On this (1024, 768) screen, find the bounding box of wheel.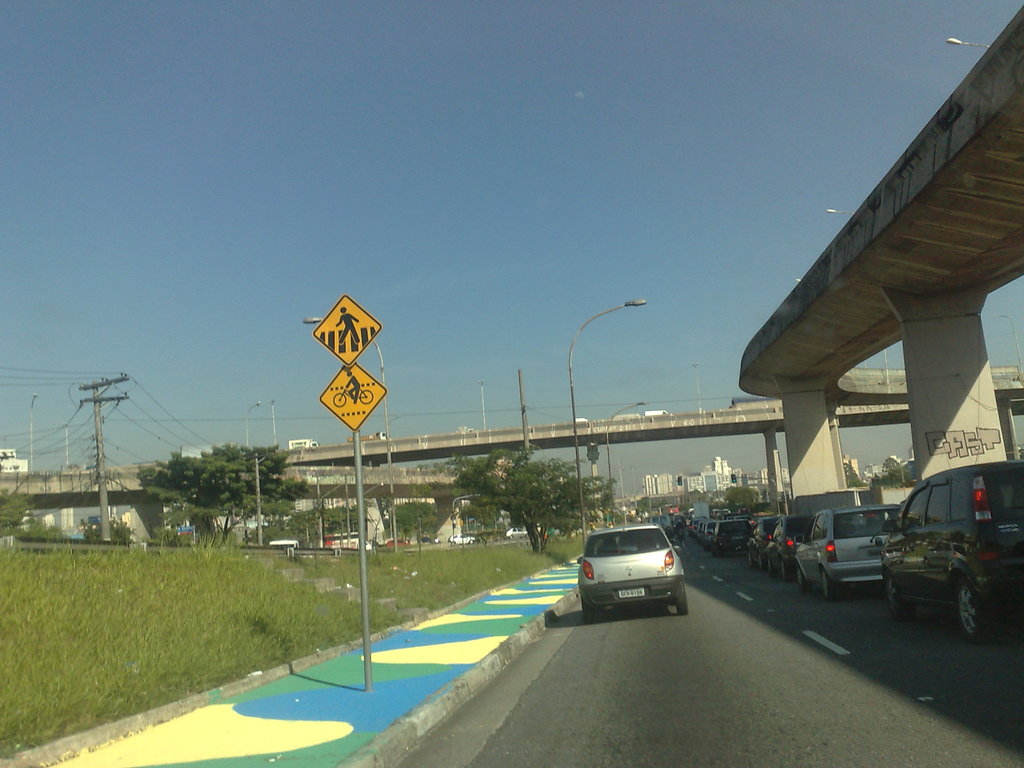
Bounding box: Rect(771, 559, 774, 577).
